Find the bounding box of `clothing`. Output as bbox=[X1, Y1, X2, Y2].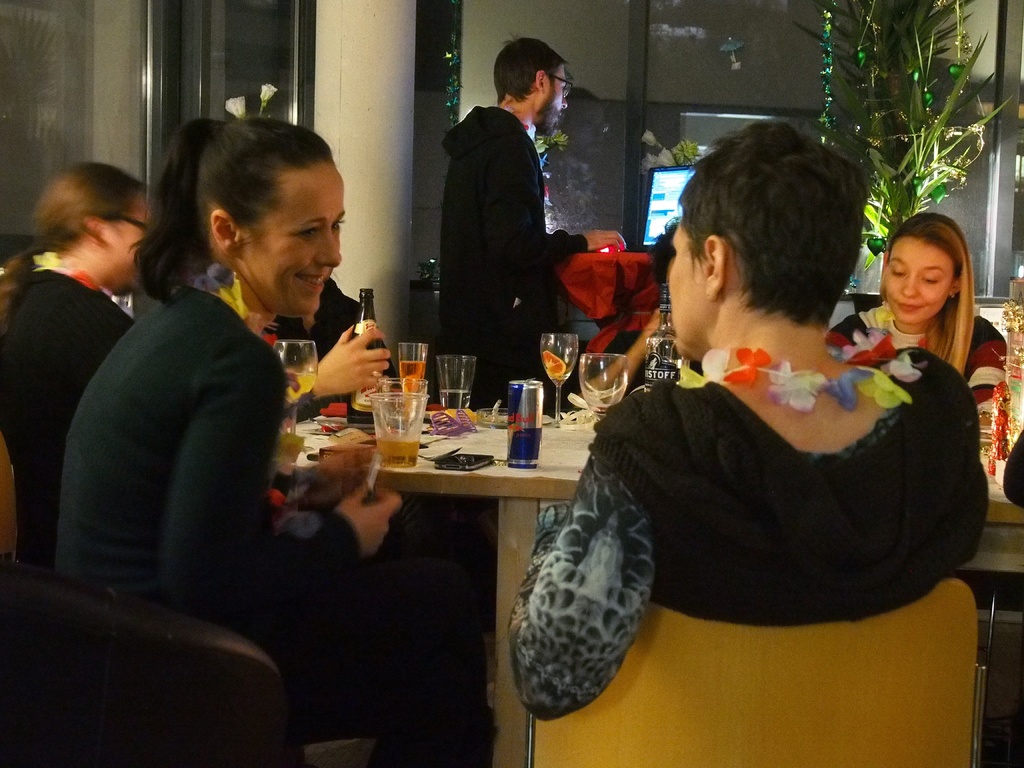
bbox=[820, 303, 1010, 403].
